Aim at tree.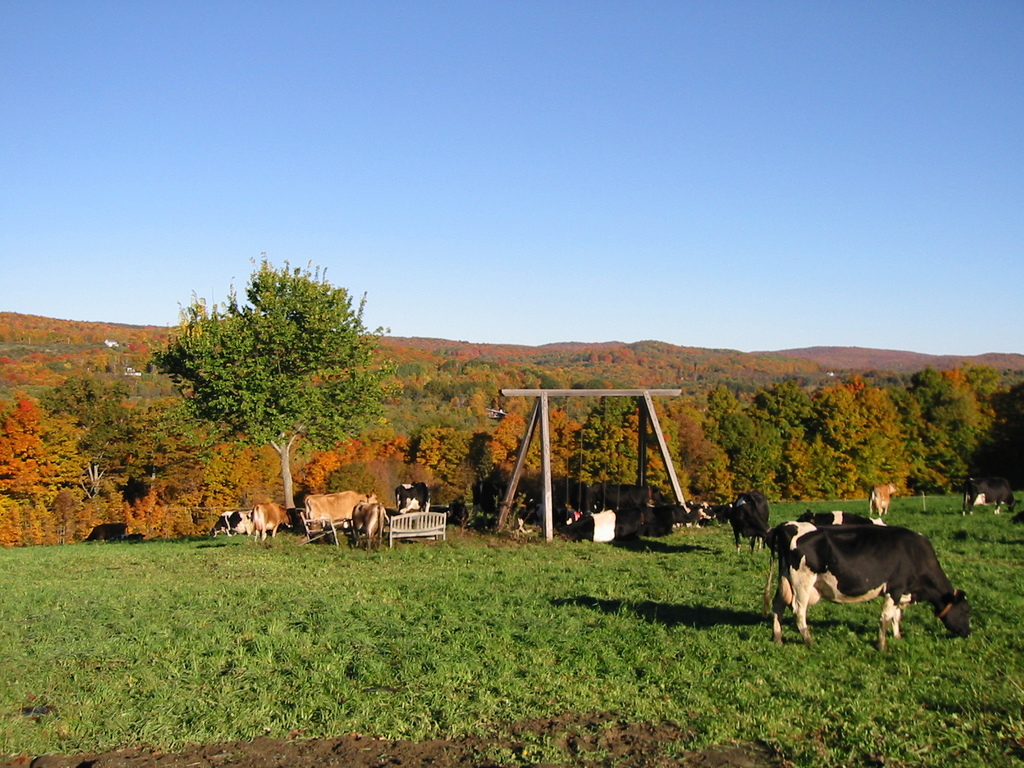
Aimed at rect(148, 248, 399, 524).
